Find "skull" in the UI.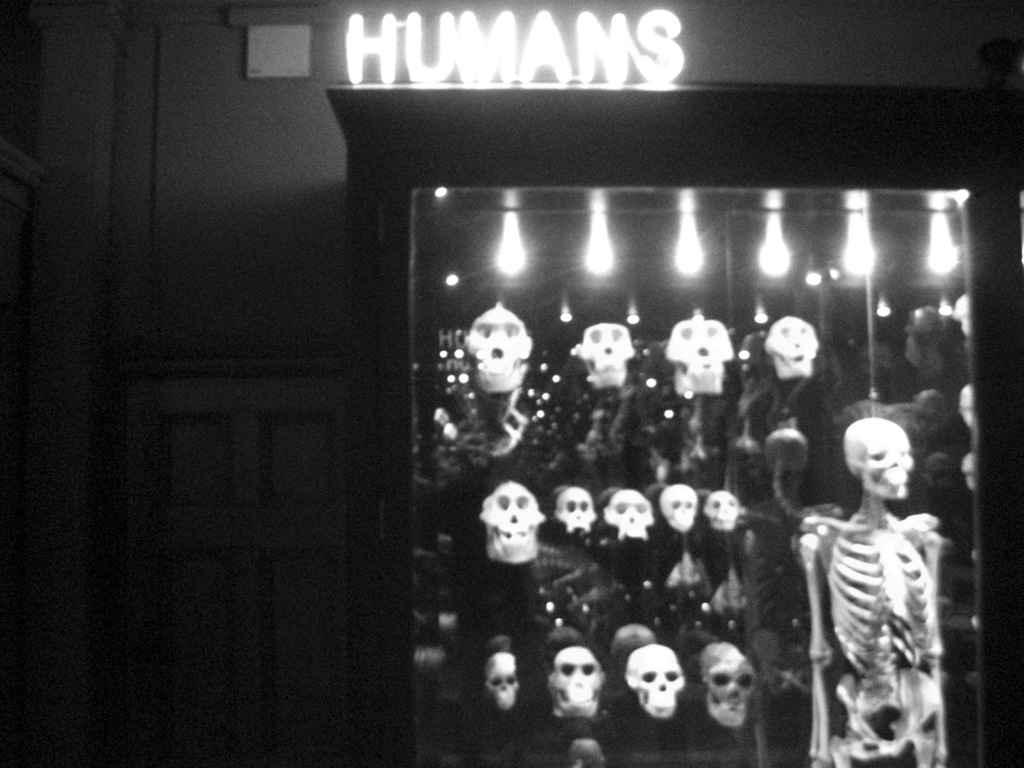
UI element at 631:653:705:747.
